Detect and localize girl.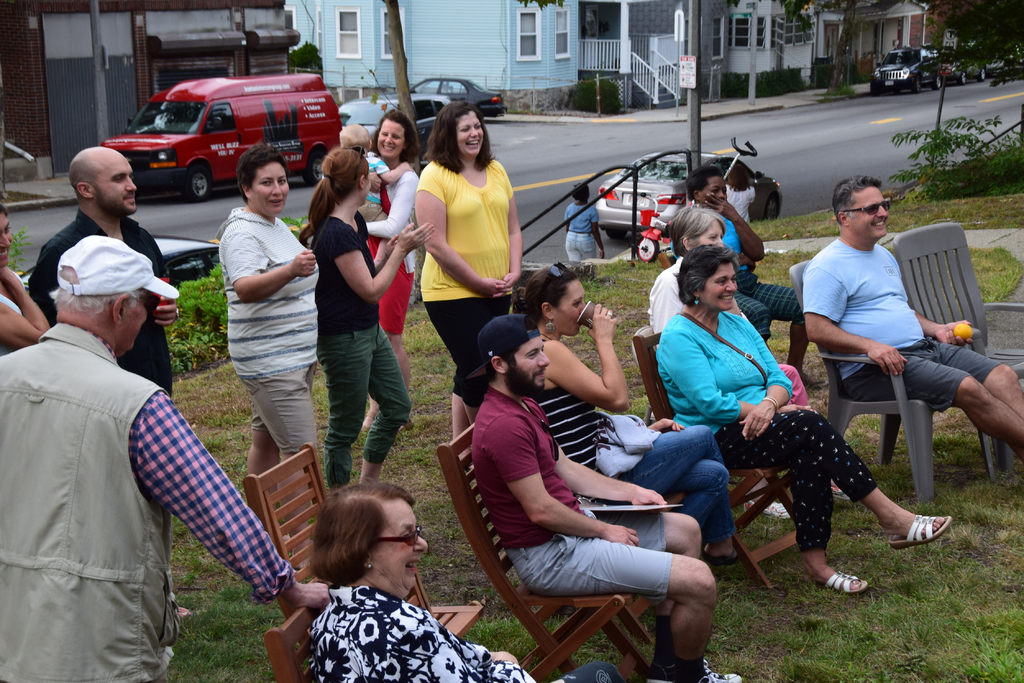
Localized at bbox(658, 242, 949, 588).
